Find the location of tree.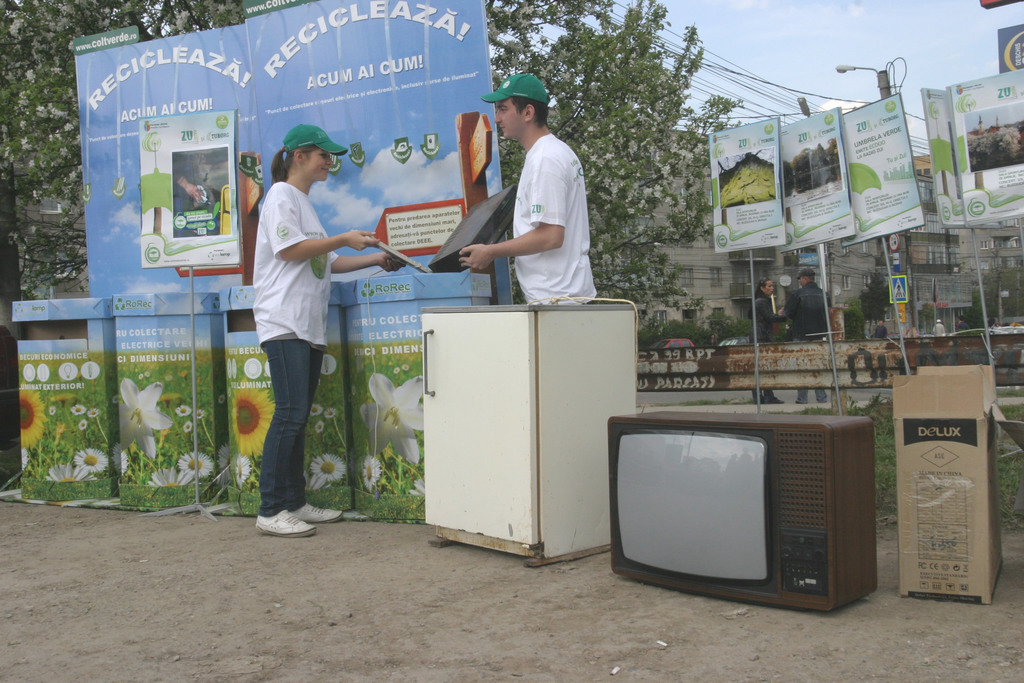
Location: pyautogui.locateOnScreen(964, 259, 1023, 328).
